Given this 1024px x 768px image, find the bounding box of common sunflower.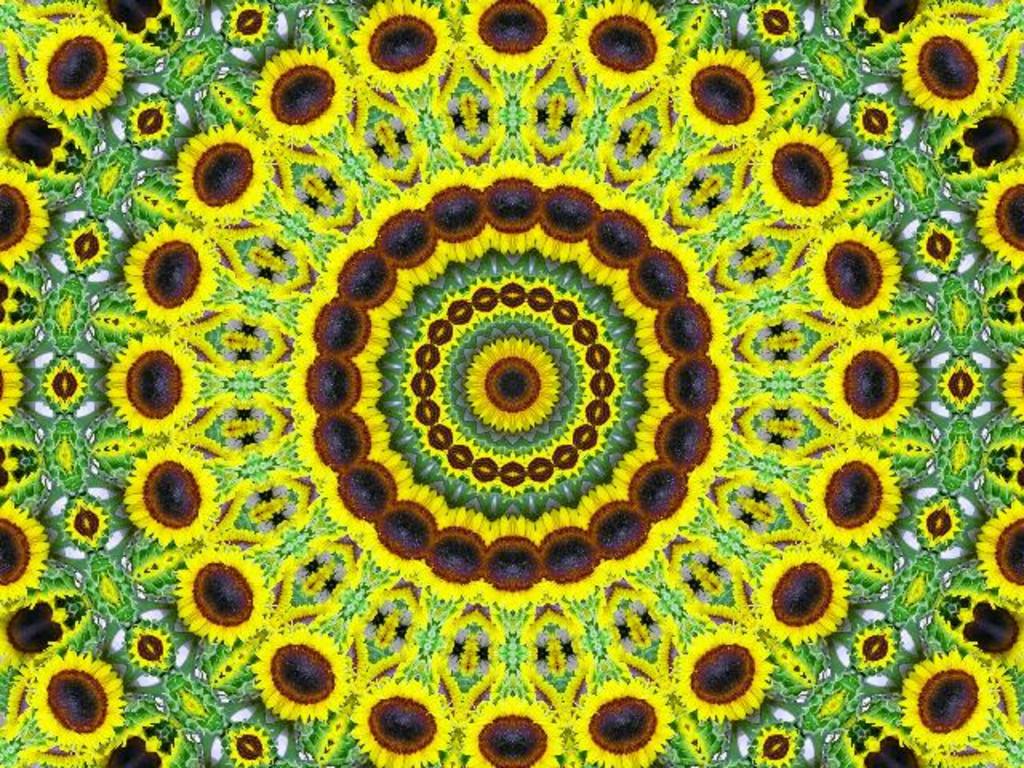
box(269, 634, 334, 717).
